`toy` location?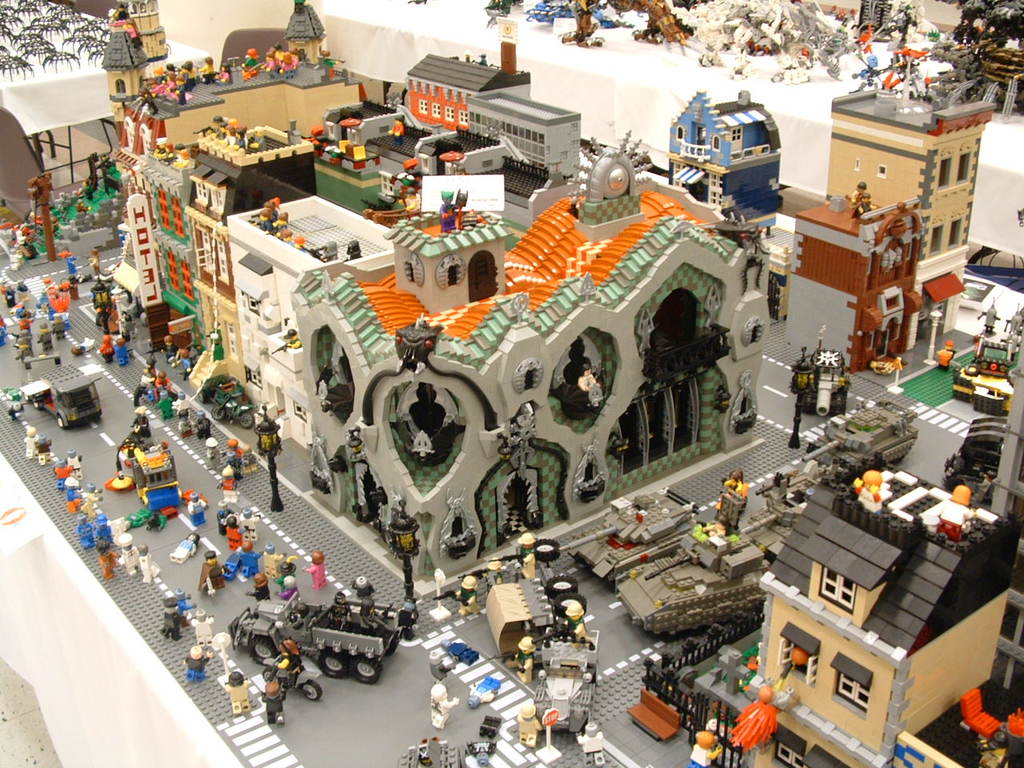
Rect(686, 734, 724, 767)
